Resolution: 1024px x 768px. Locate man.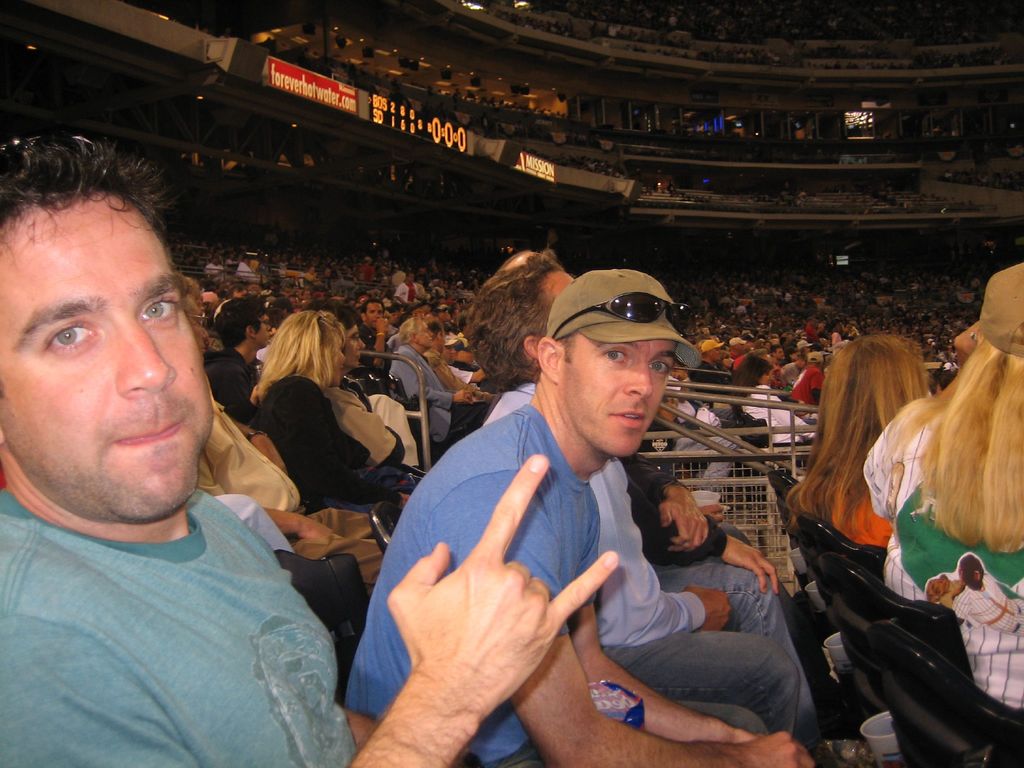
[182, 275, 386, 590].
